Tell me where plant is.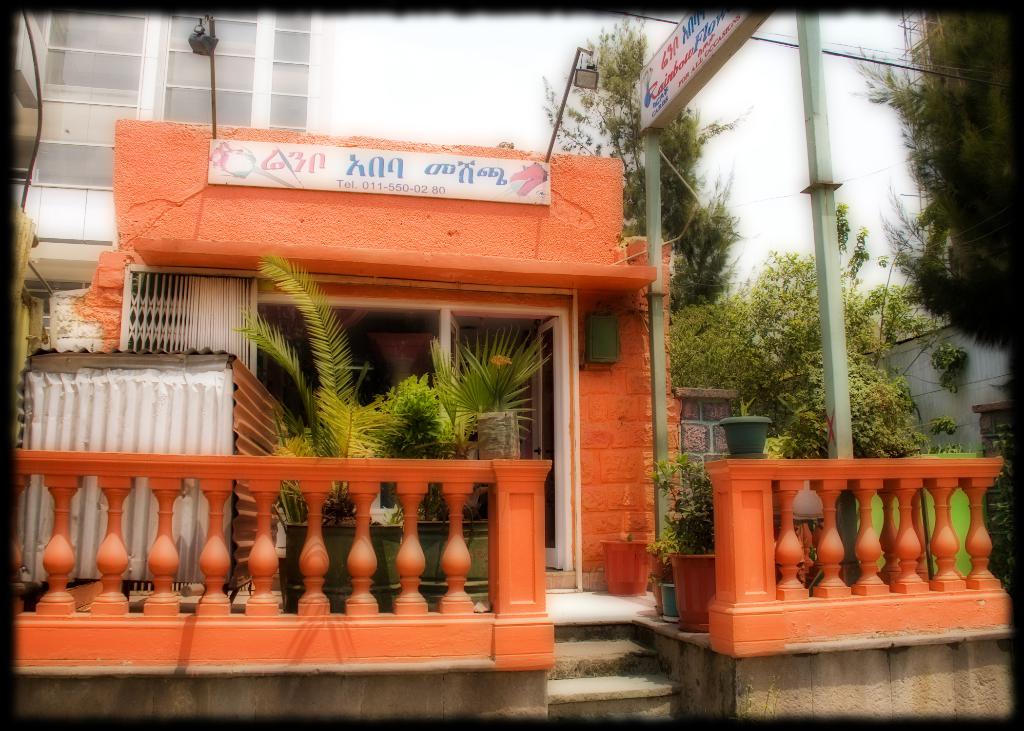
plant is at (641, 453, 715, 565).
